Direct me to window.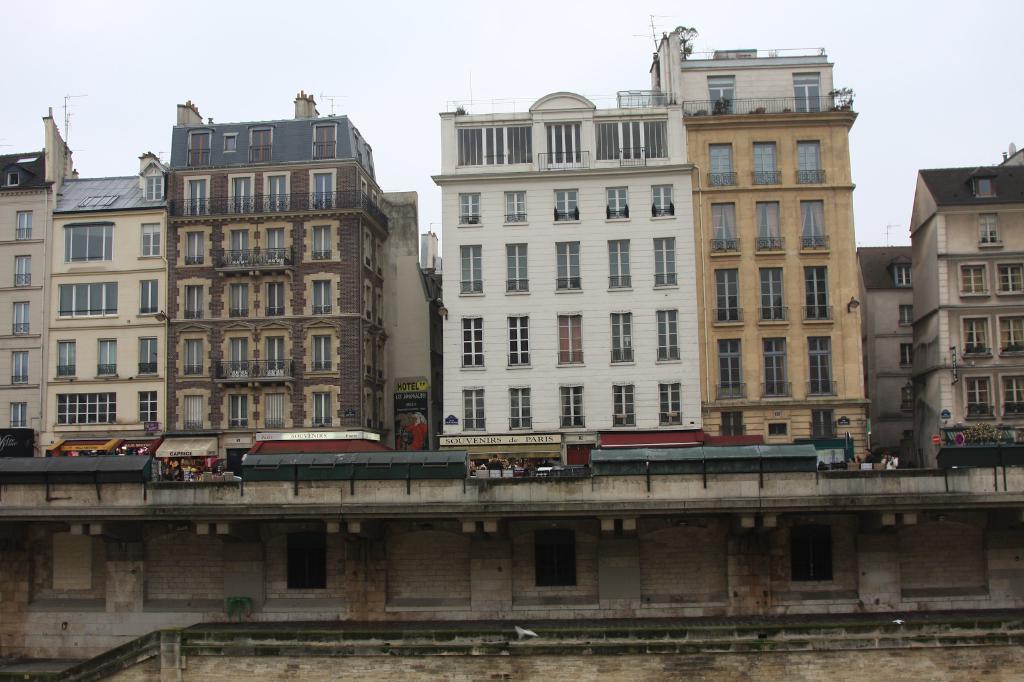
Direction: region(312, 121, 339, 160).
